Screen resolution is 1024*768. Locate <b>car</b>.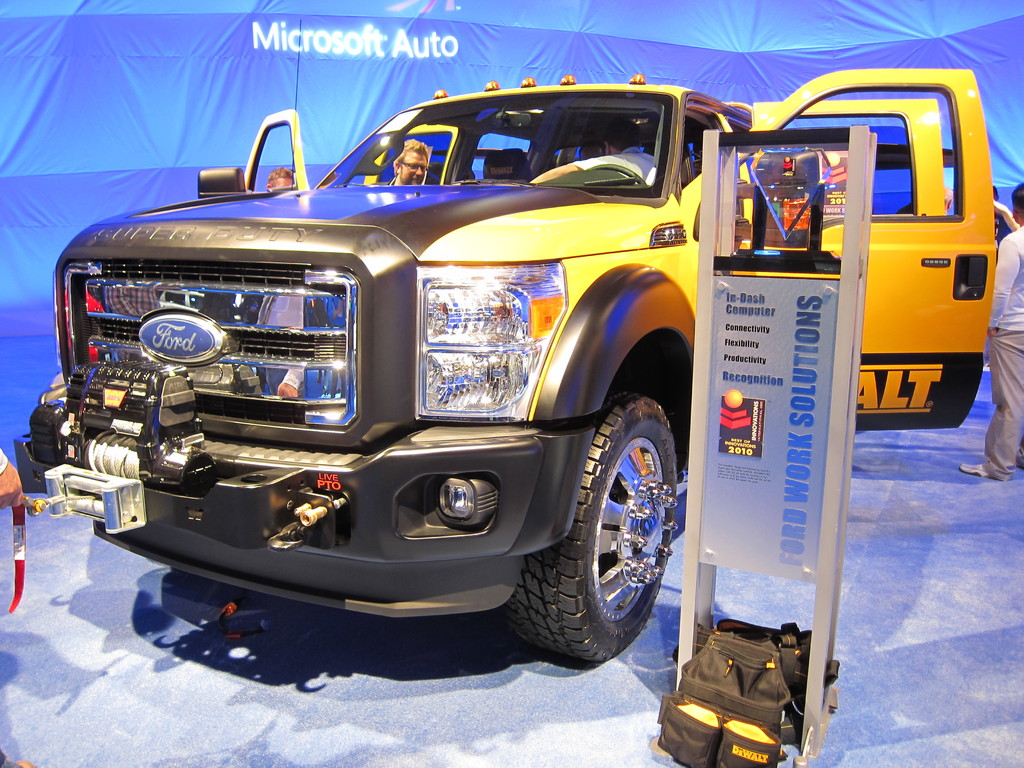
Rect(19, 73, 1000, 673).
